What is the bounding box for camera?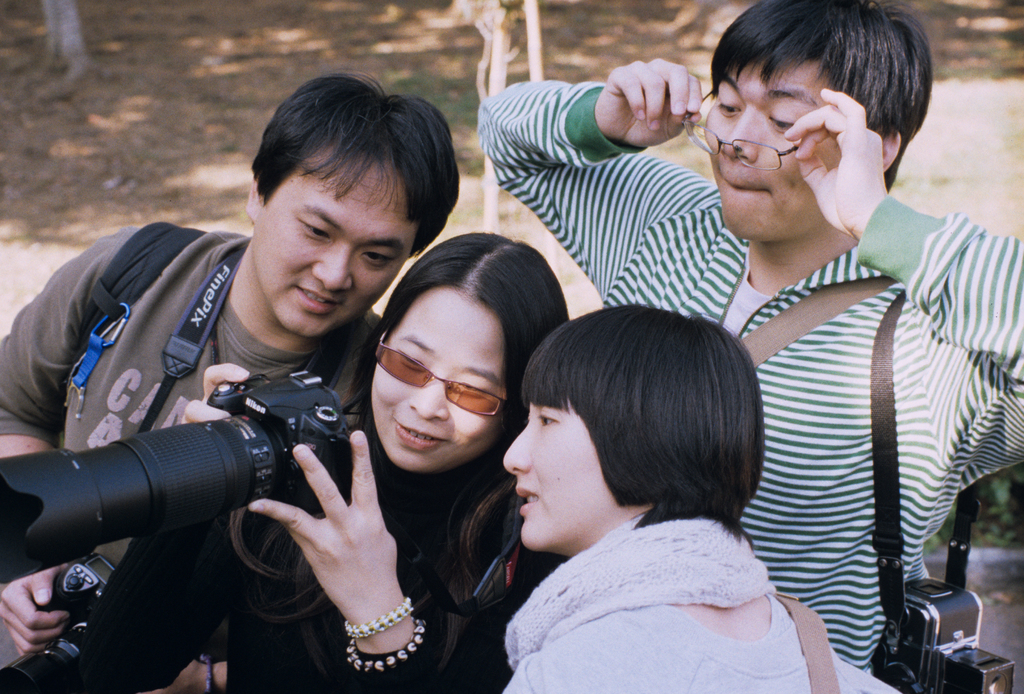
bbox=[0, 552, 124, 693].
